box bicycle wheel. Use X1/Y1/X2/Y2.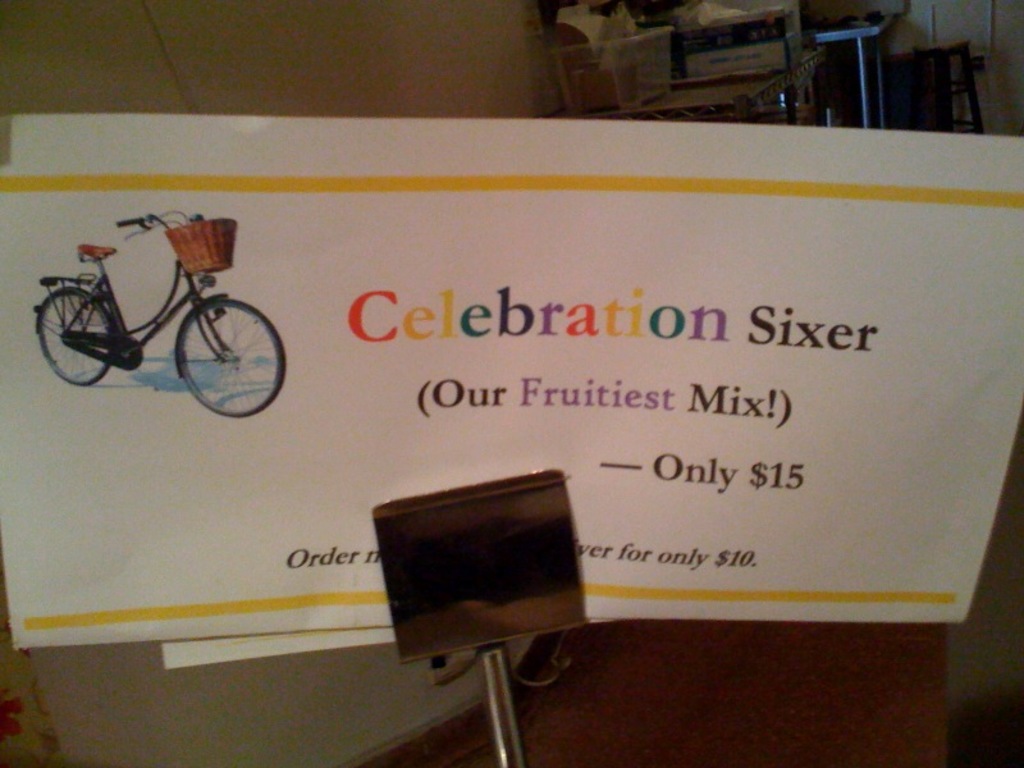
35/288/111/398.
